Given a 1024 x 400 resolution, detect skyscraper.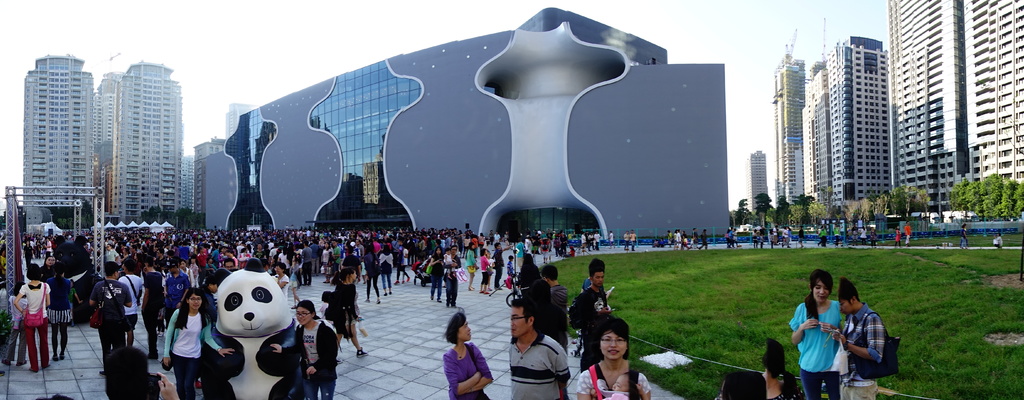
<region>803, 59, 836, 204</region>.
